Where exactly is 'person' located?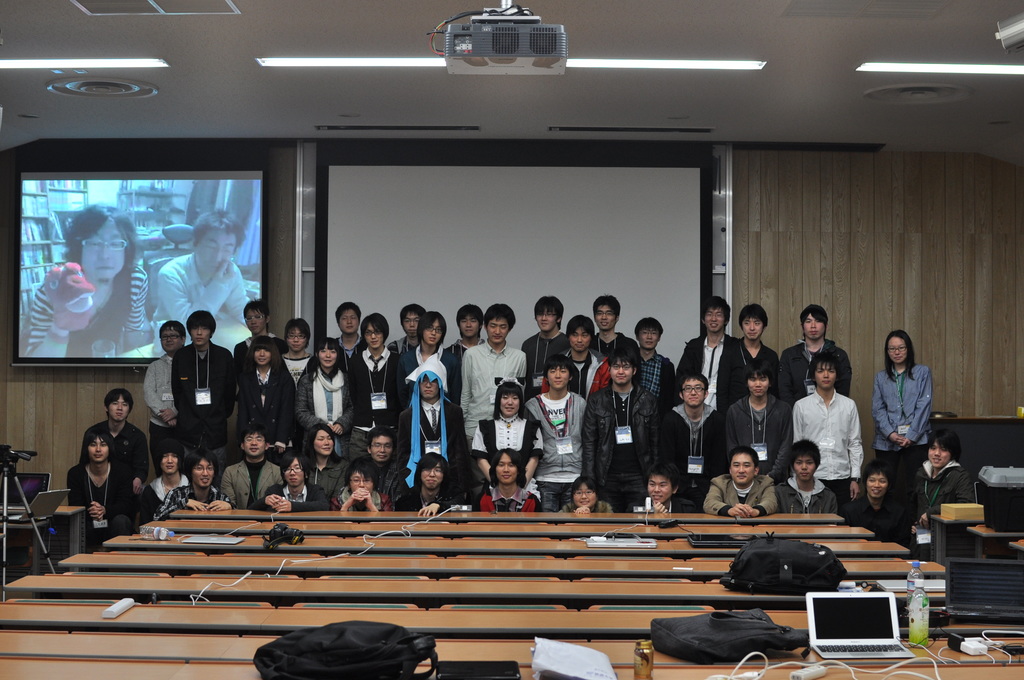
Its bounding box is box(632, 321, 676, 388).
